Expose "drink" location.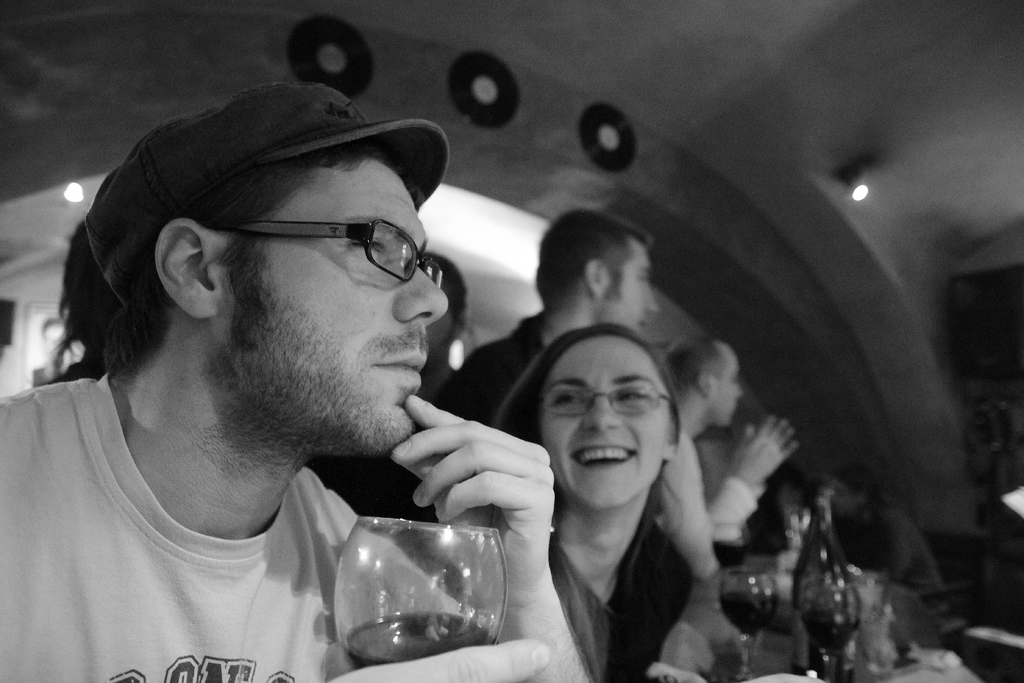
Exposed at crop(809, 618, 858, 652).
